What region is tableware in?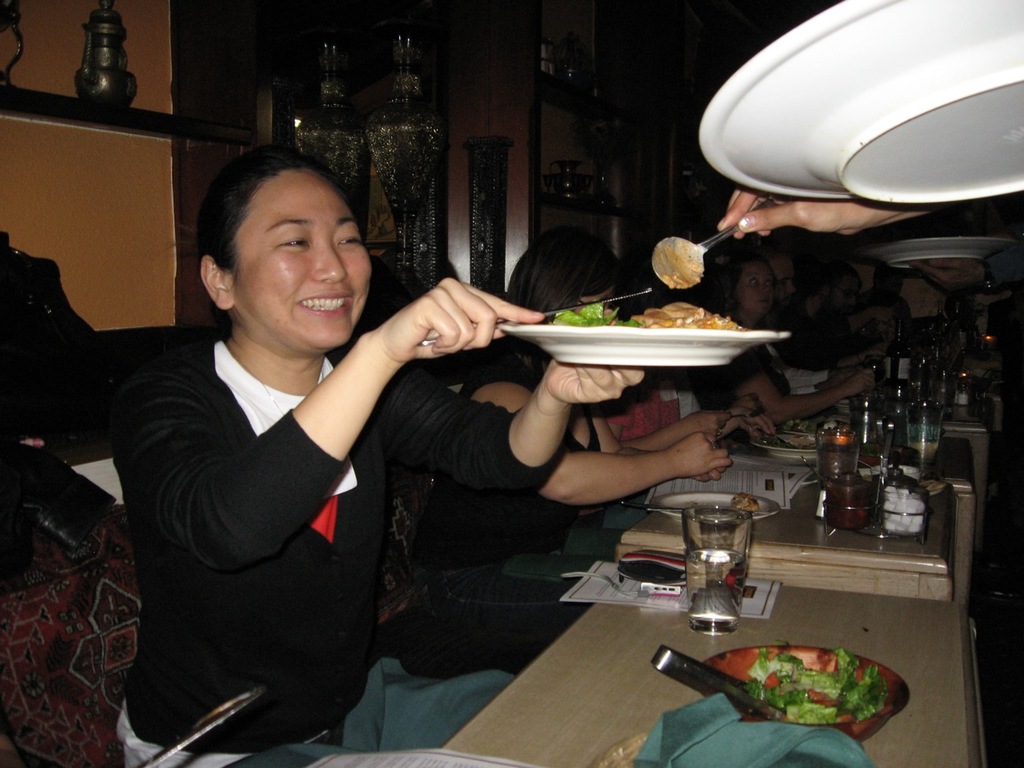
detection(668, 504, 765, 634).
